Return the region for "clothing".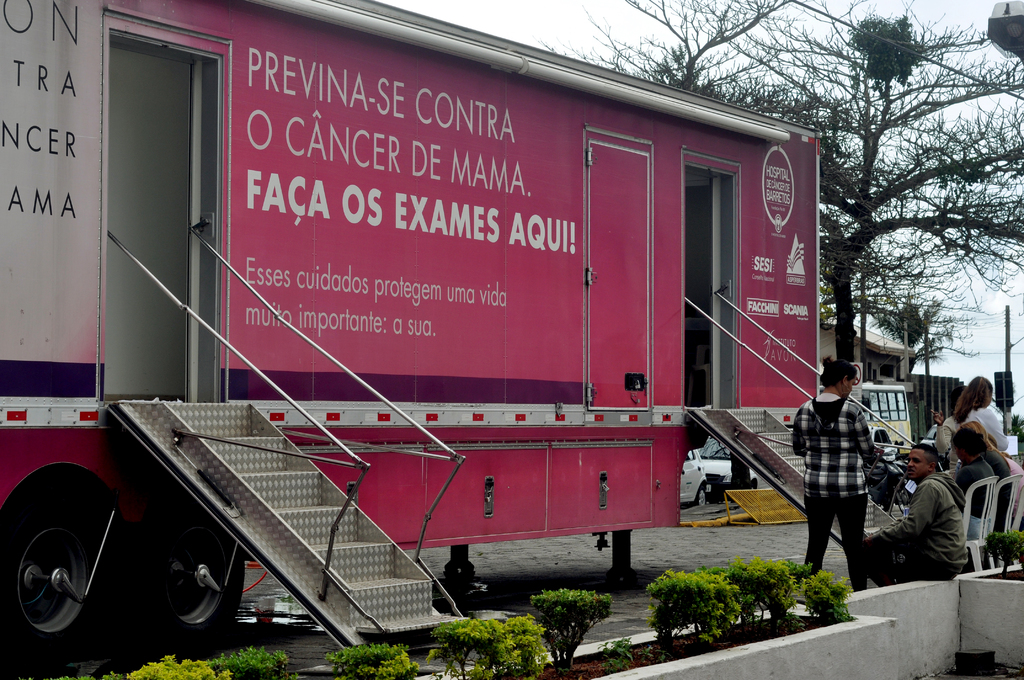
858, 468, 963, 587.
